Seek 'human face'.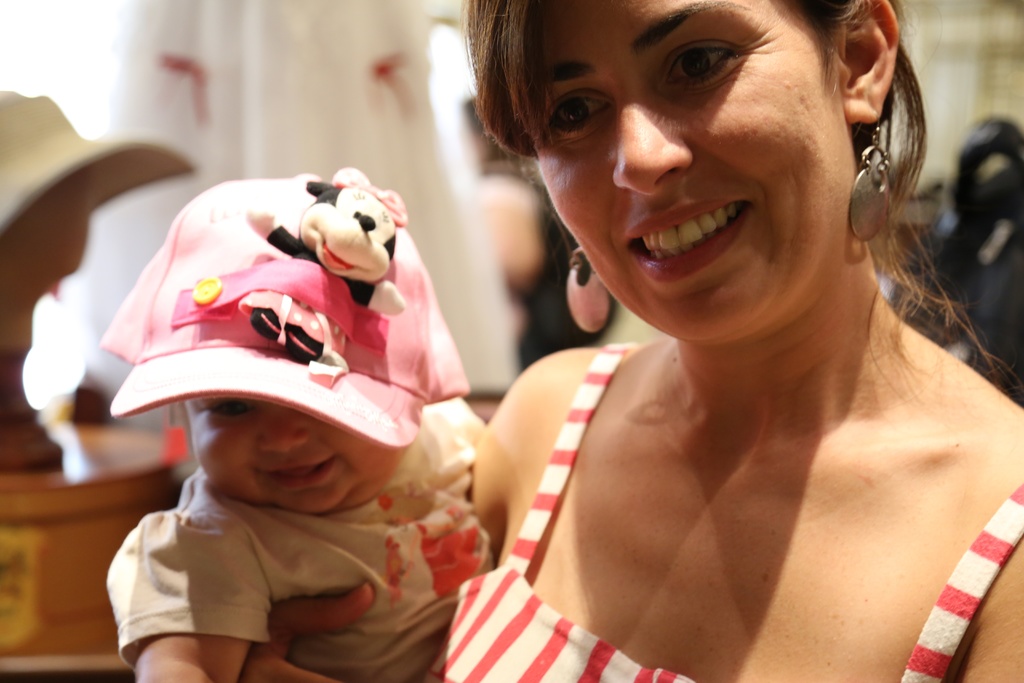
532/0/856/343.
